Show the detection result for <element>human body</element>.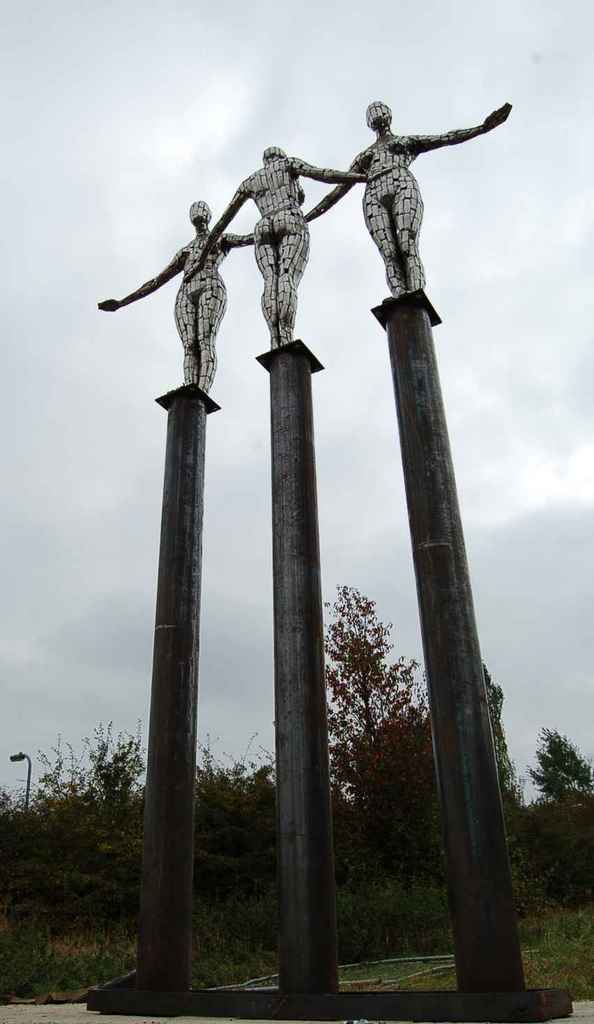
(x1=315, y1=80, x2=503, y2=303).
